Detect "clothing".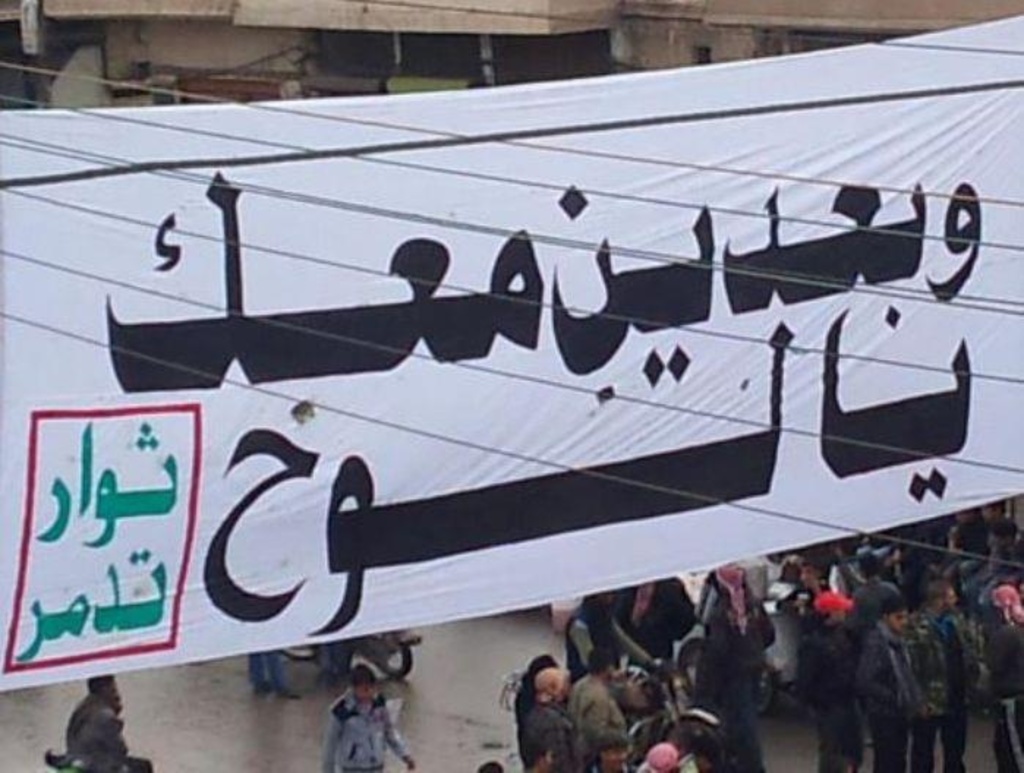
Detected at (x1=41, y1=692, x2=148, y2=772).
